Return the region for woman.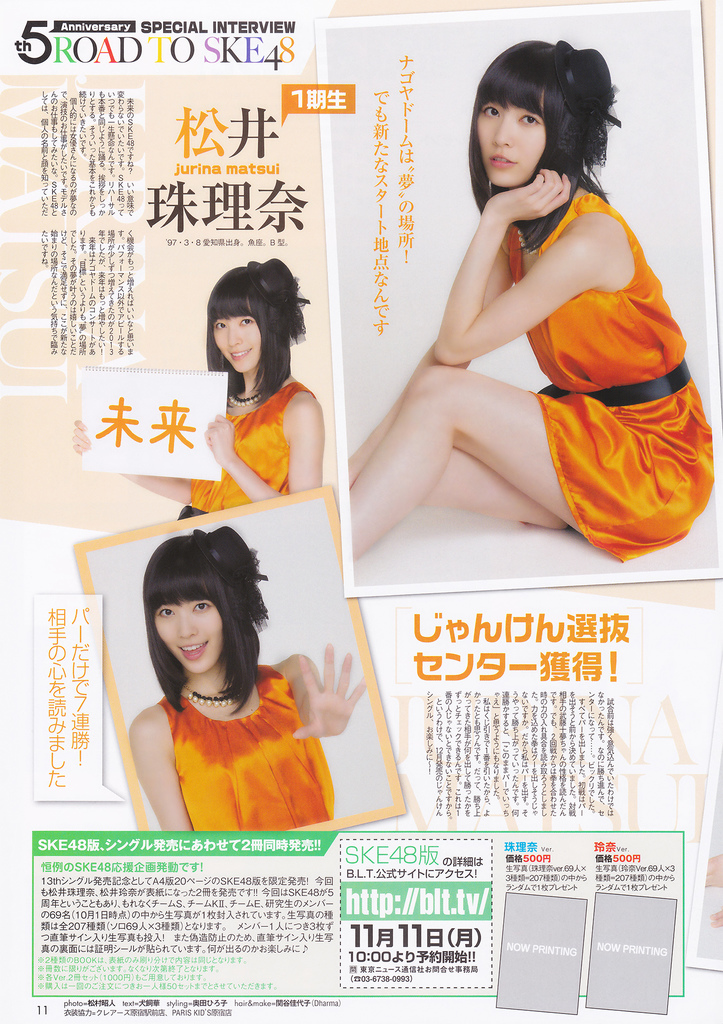
327:23:690:576.
